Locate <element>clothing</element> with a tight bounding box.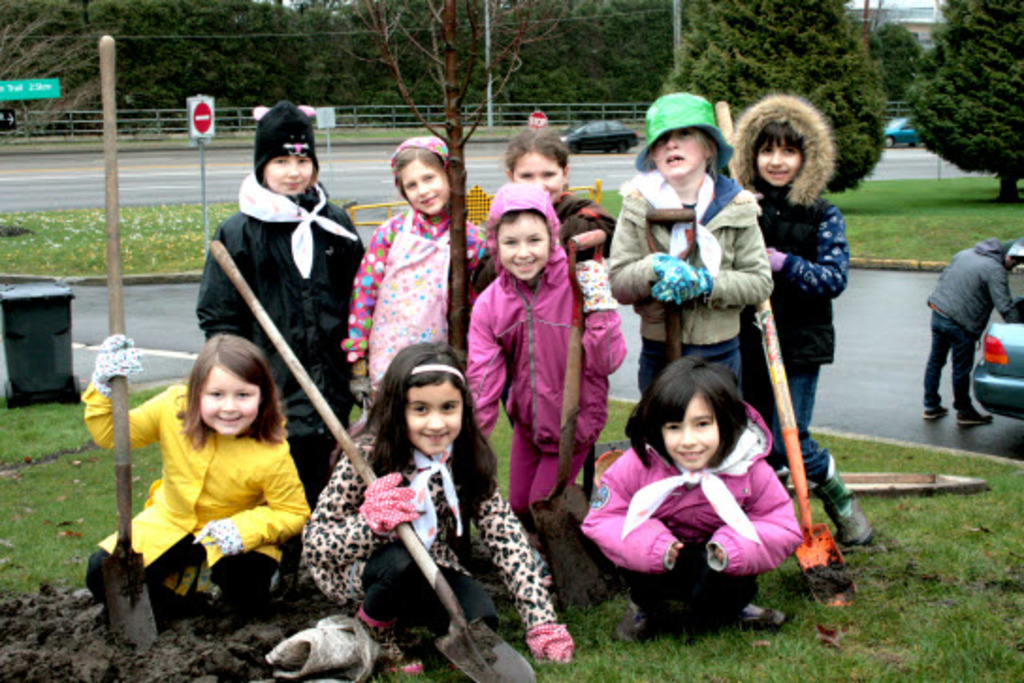
x1=610, y1=164, x2=766, y2=425.
